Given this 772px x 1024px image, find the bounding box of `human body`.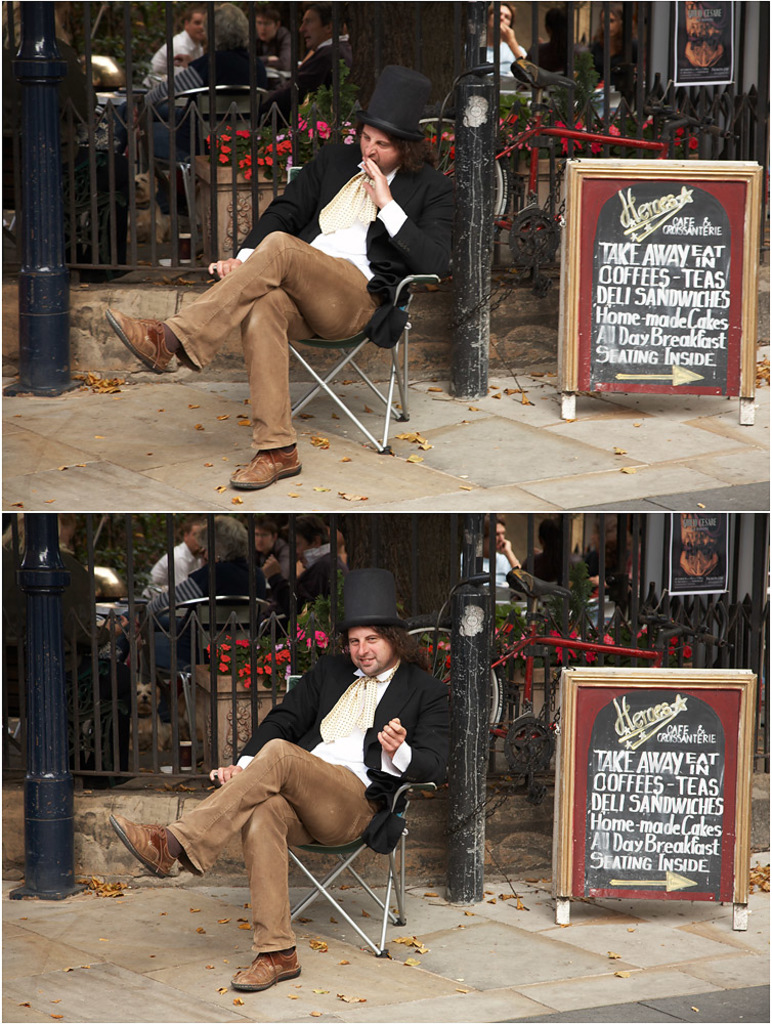
[x1=106, y1=70, x2=460, y2=500].
